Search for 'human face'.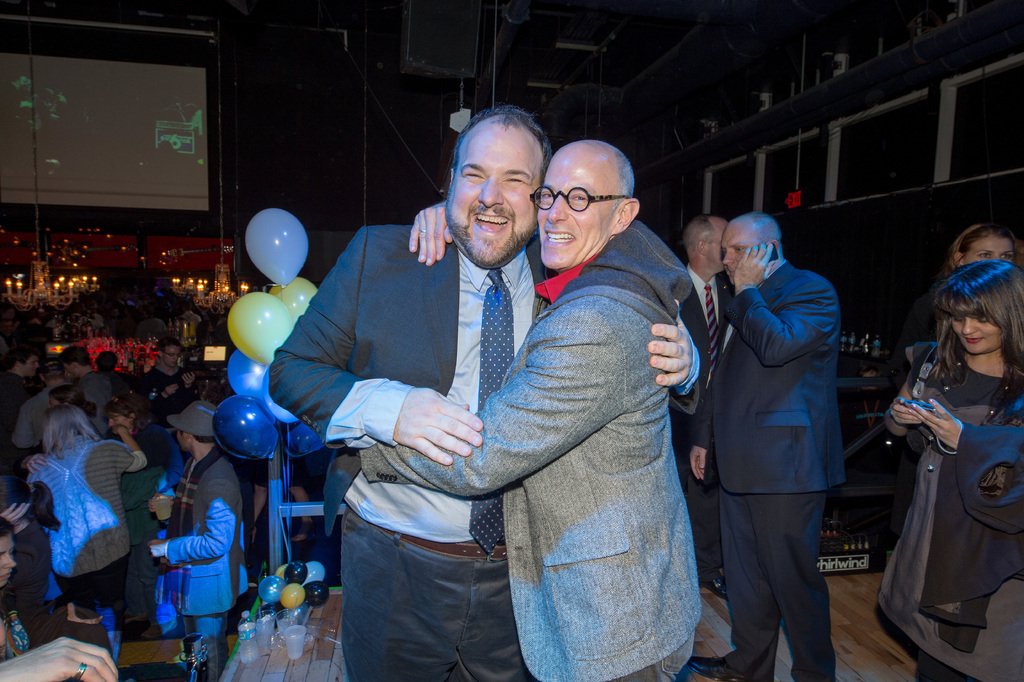
Found at {"x1": 163, "y1": 345, "x2": 180, "y2": 367}.
